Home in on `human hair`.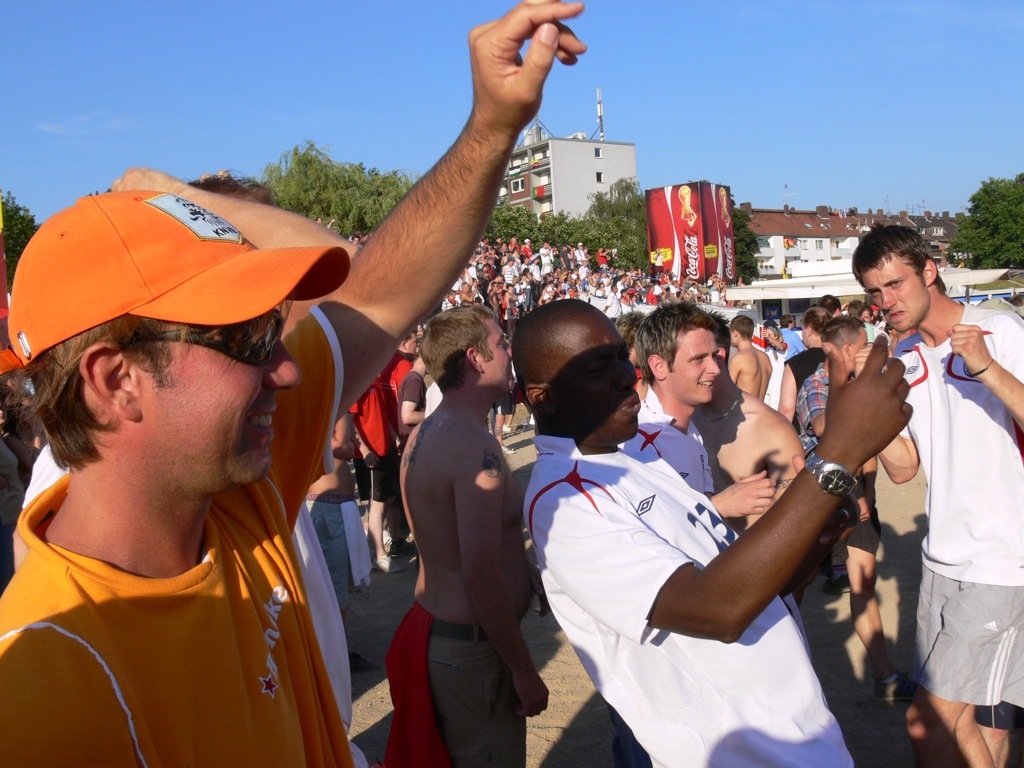
Homed in at <box>511,293,579,420</box>.
